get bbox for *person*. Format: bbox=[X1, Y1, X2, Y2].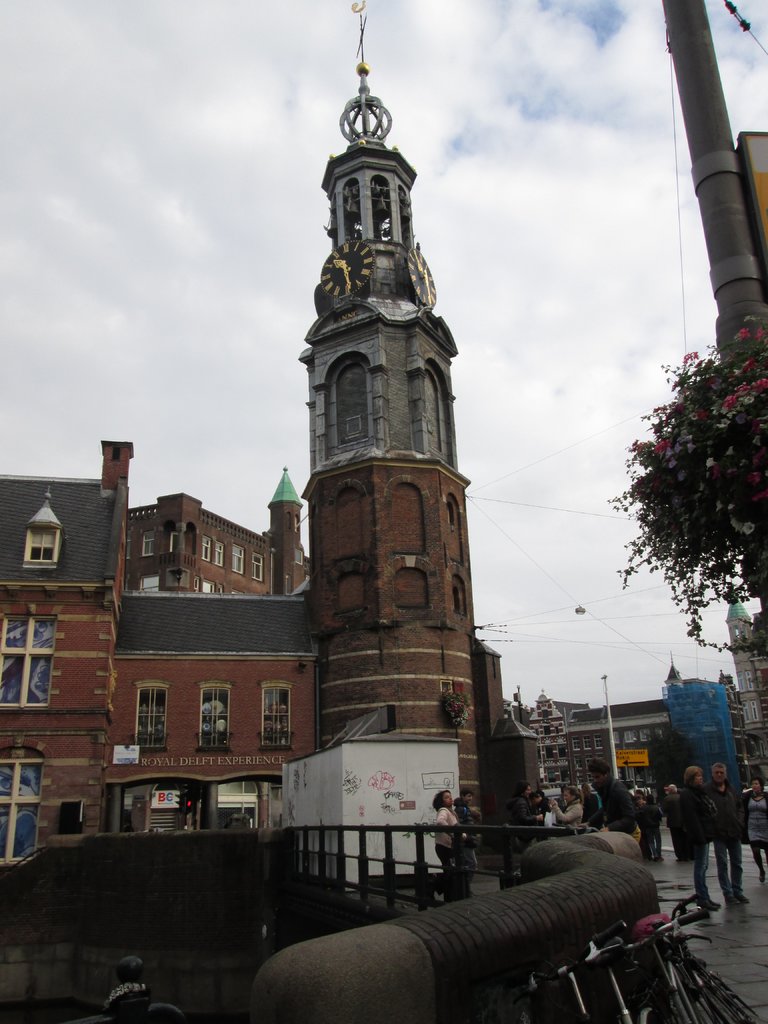
bbox=[749, 773, 767, 871].
